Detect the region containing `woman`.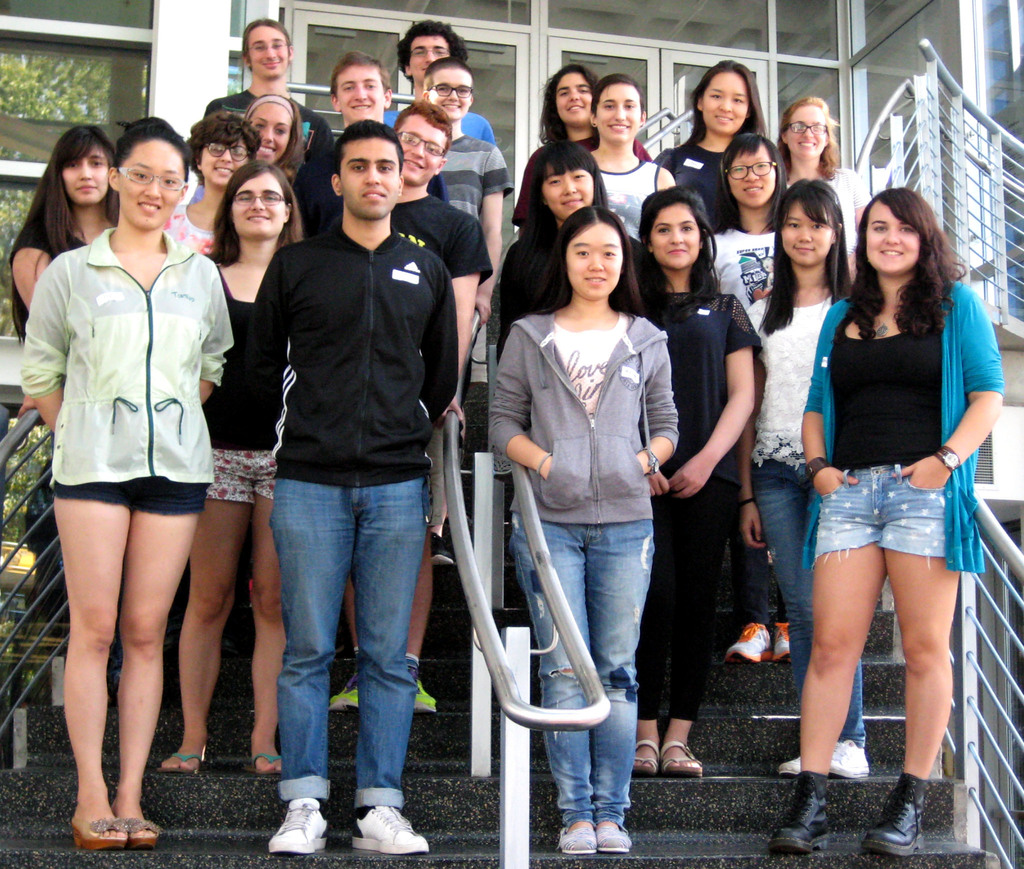
box=[705, 129, 794, 665].
